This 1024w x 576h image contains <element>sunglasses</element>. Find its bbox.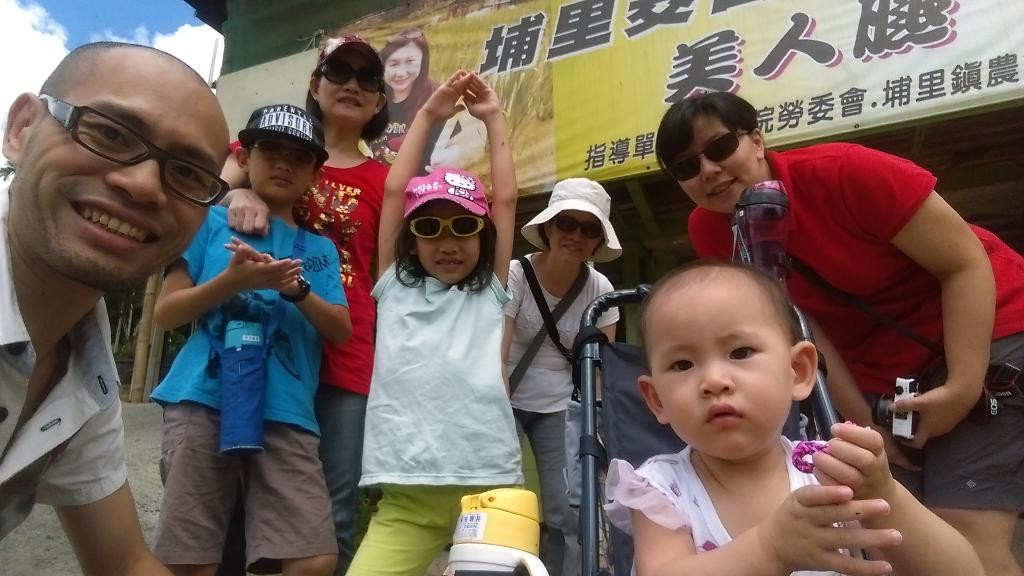
select_region(319, 59, 384, 93).
